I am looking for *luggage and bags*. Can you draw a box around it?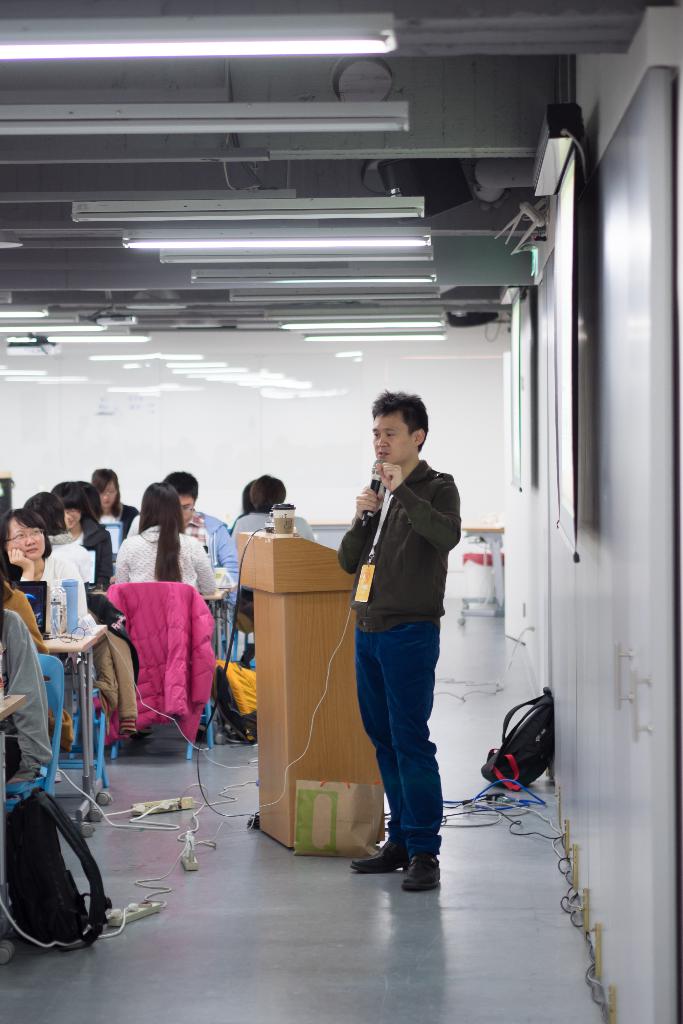
Sure, the bounding box is 211, 641, 262, 746.
